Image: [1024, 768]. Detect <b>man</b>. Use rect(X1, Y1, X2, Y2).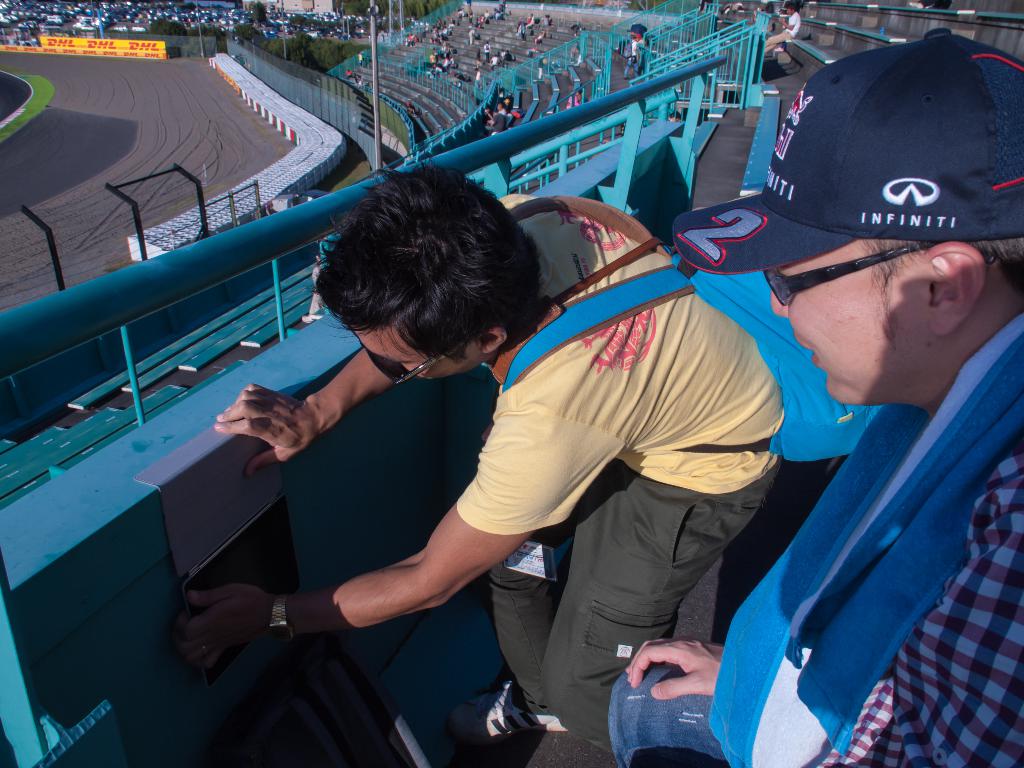
rect(536, 53, 547, 81).
